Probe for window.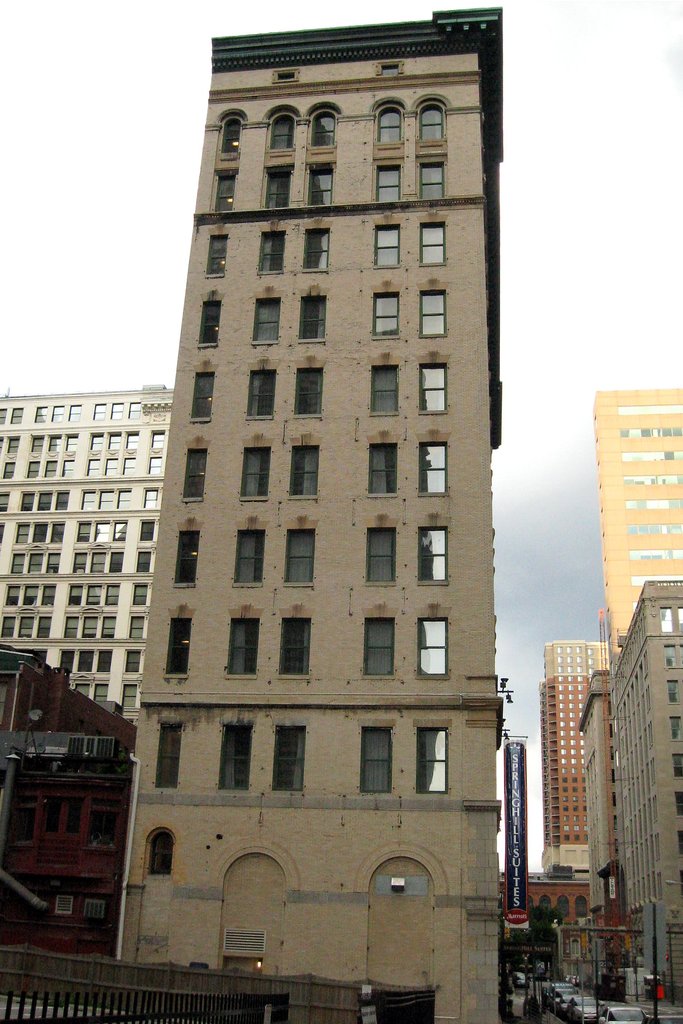
Probe result: region(191, 367, 215, 424).
